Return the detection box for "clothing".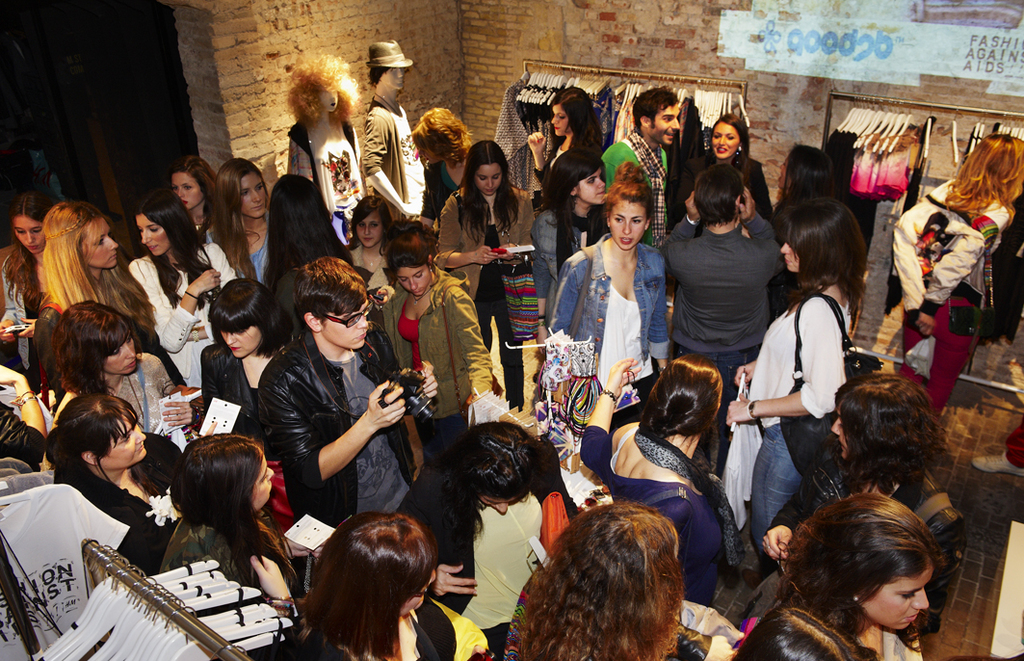
440,188,540,307.
